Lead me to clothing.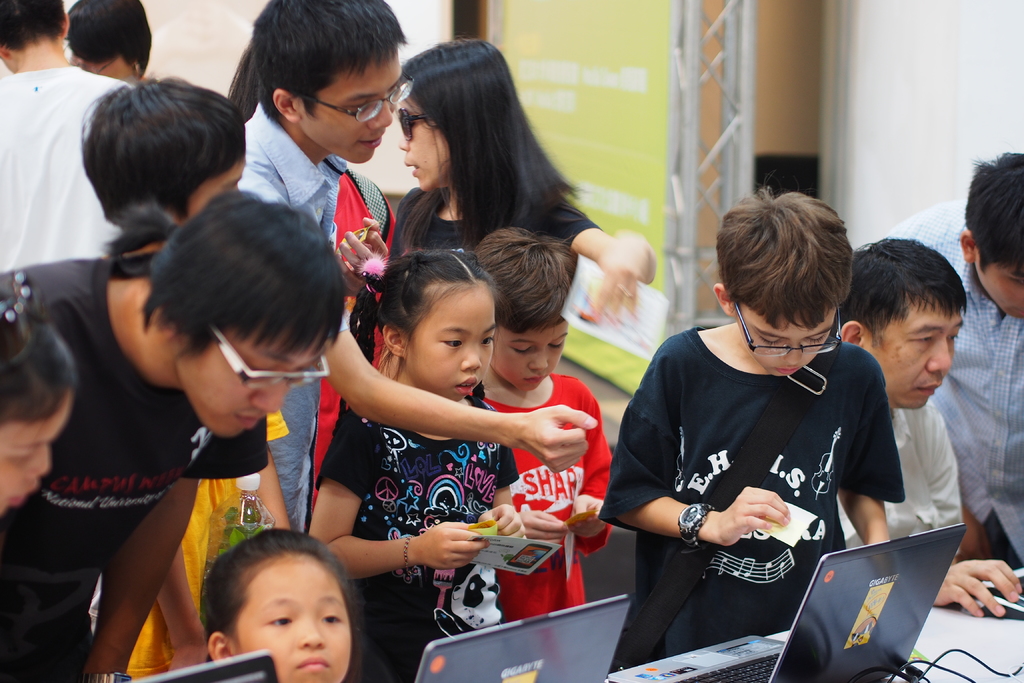
Lead to 622:300:906:645.
